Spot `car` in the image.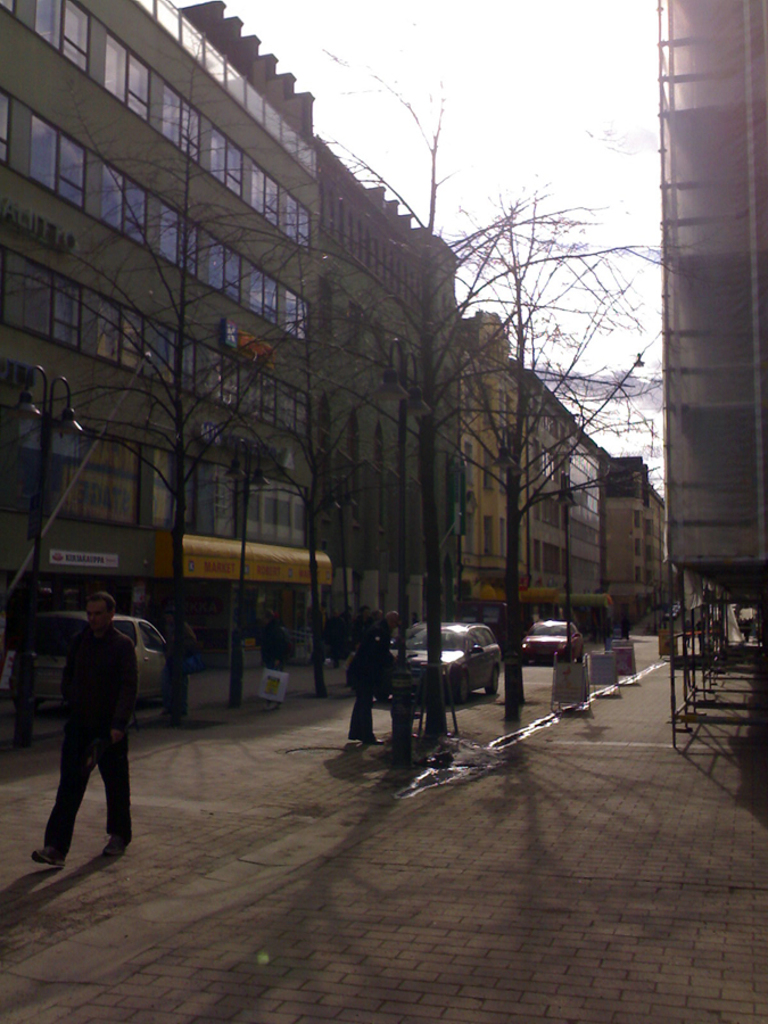
`car` found at crop(22, 605, 180, 708).
